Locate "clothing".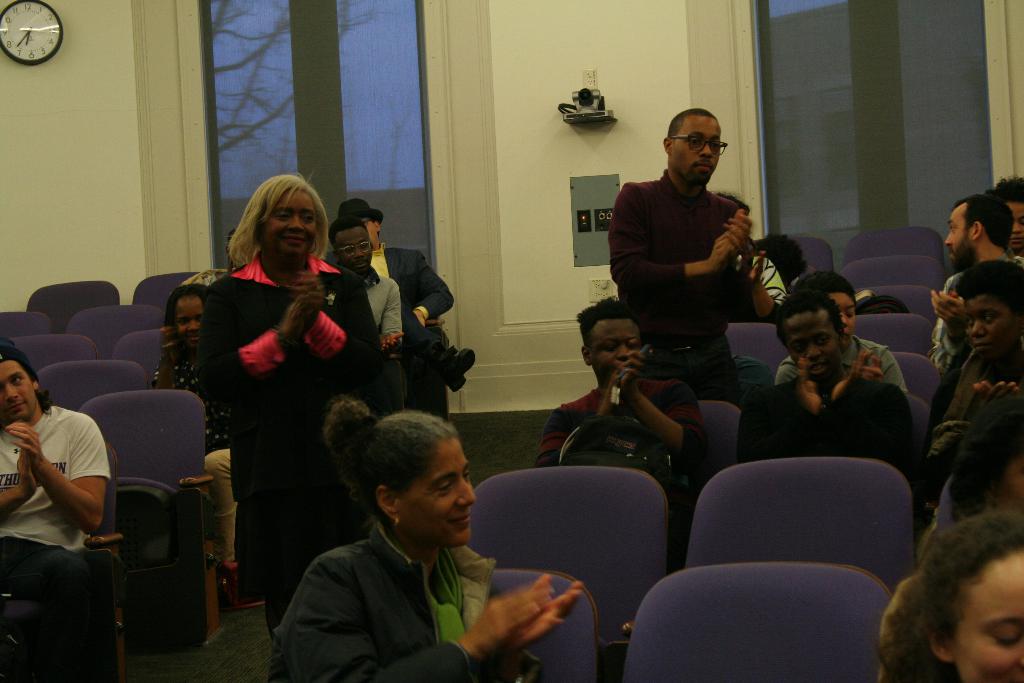
Bounding box: bbox=(152, 349, 237, 570).
